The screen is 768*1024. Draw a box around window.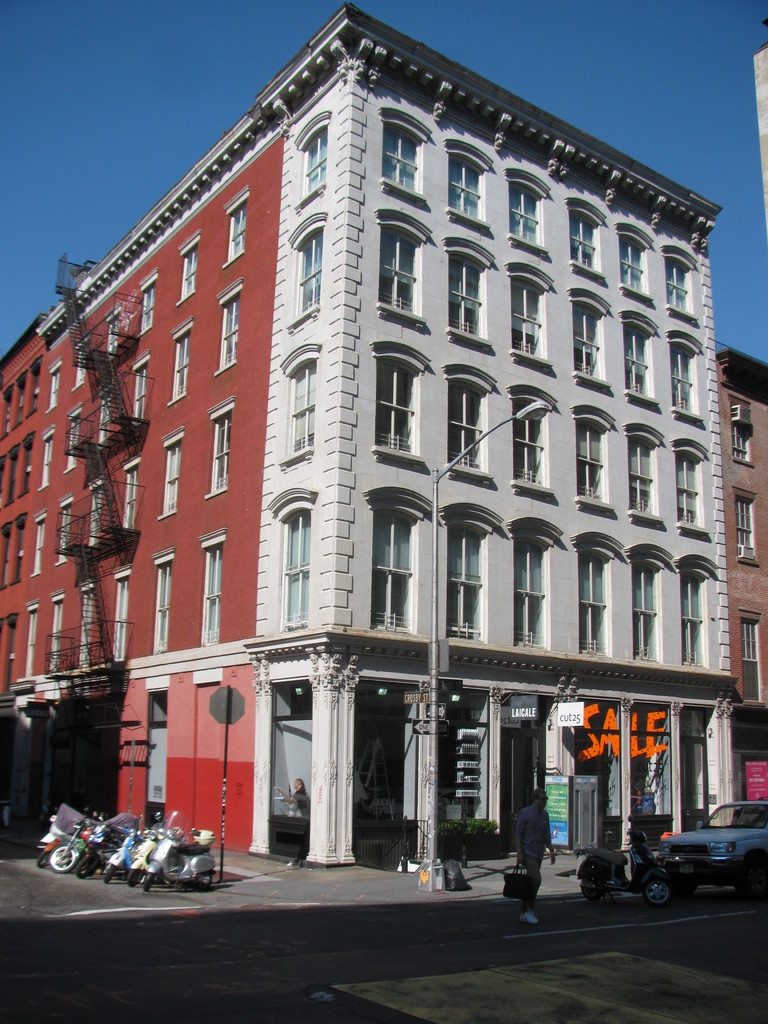
select_region(566, 195, 608, 279).
